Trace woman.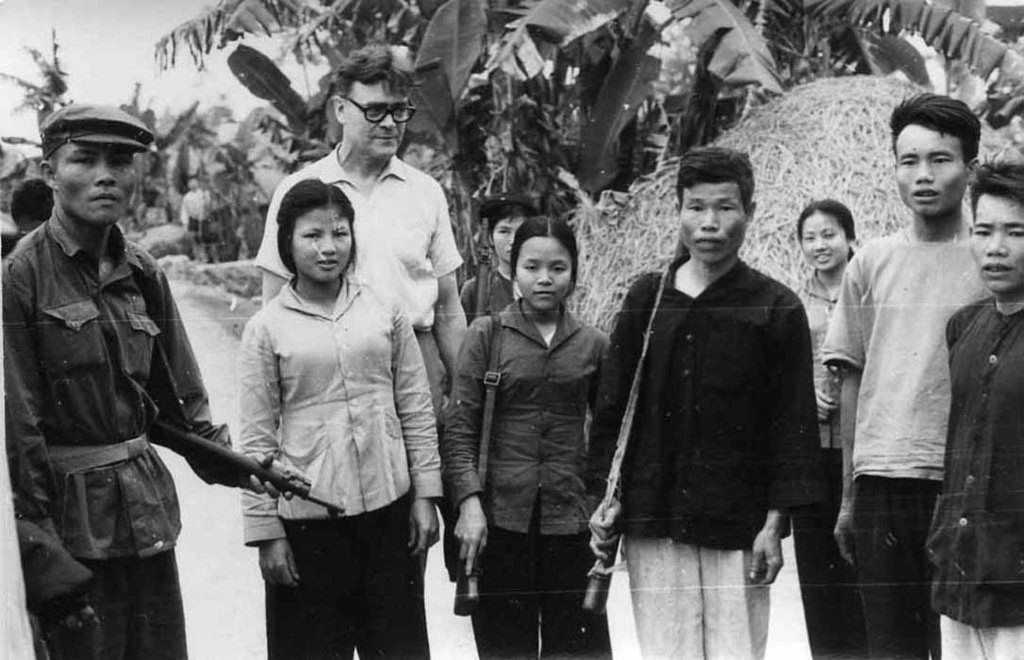
Traced to (768, 207, 912, 659).
